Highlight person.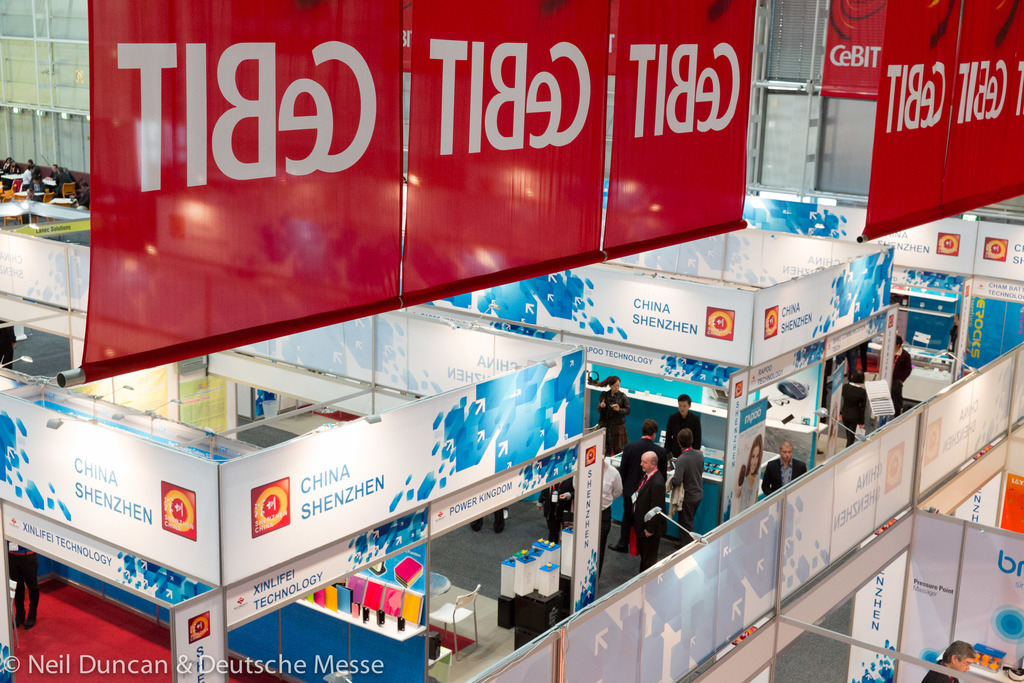
Highlighted region: (left=842, top=370, right=865, bottom=447).
